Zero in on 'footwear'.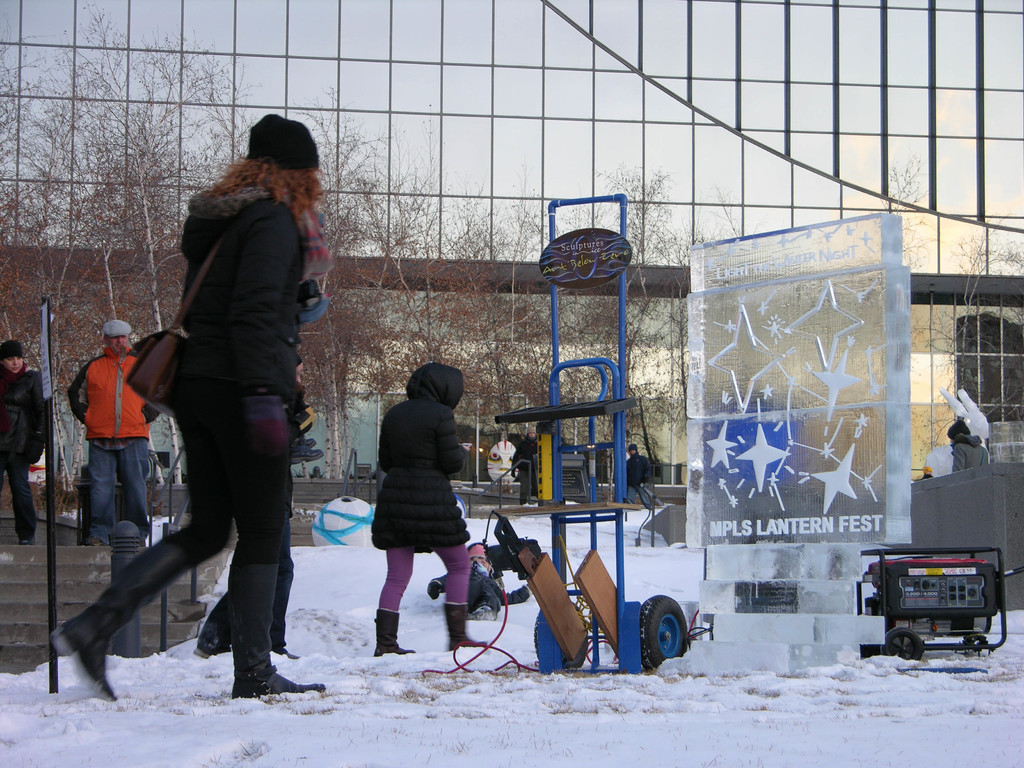
Zeroed in: BBox(437, 604, 486, 651).
